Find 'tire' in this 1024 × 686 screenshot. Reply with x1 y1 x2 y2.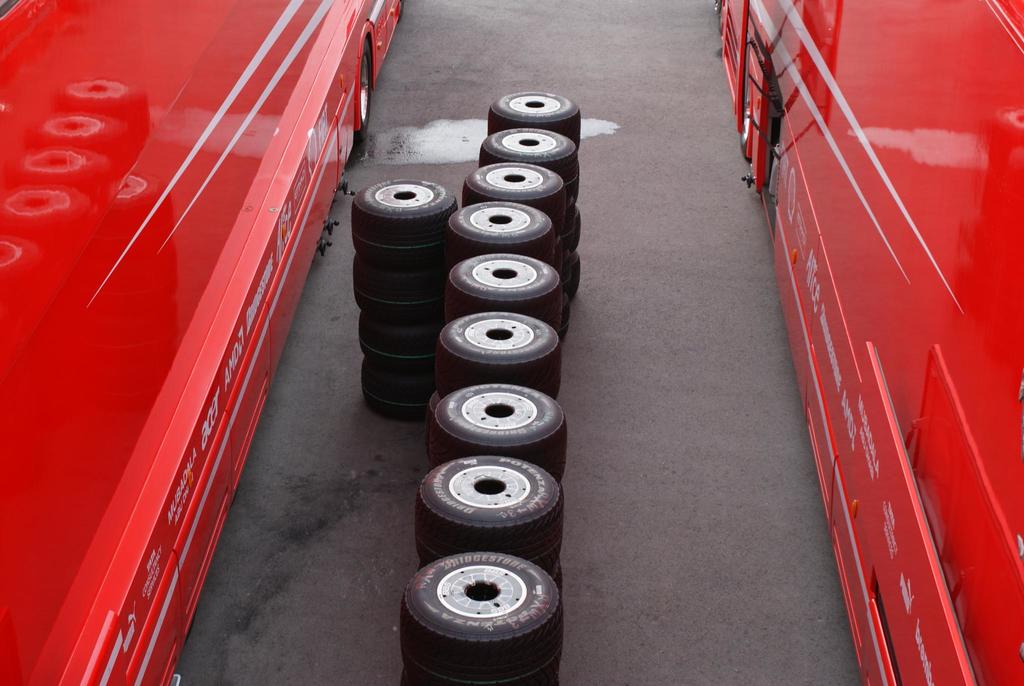
470 161 567 224.
